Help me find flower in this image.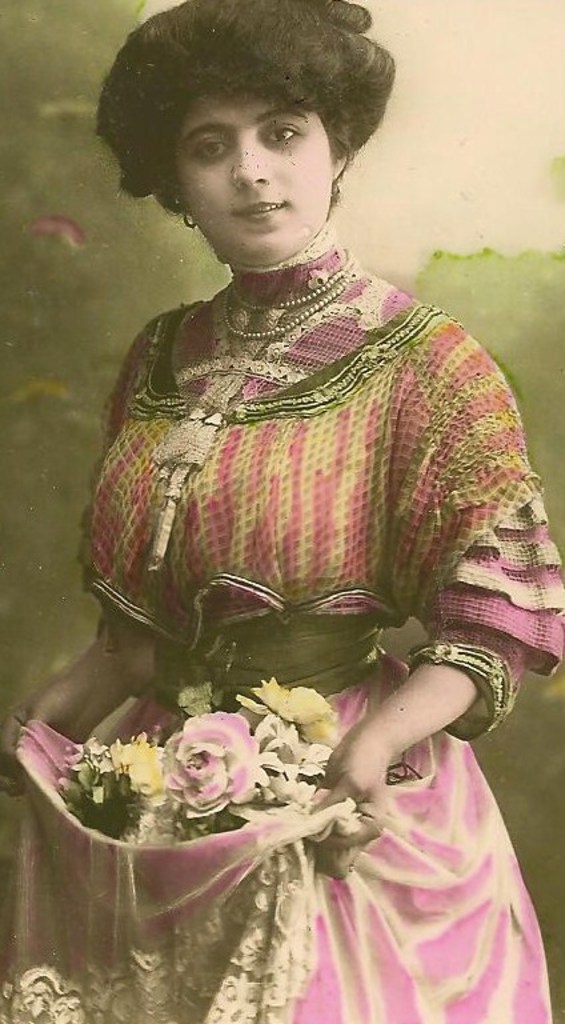
Found it: 253,673,330,728.
